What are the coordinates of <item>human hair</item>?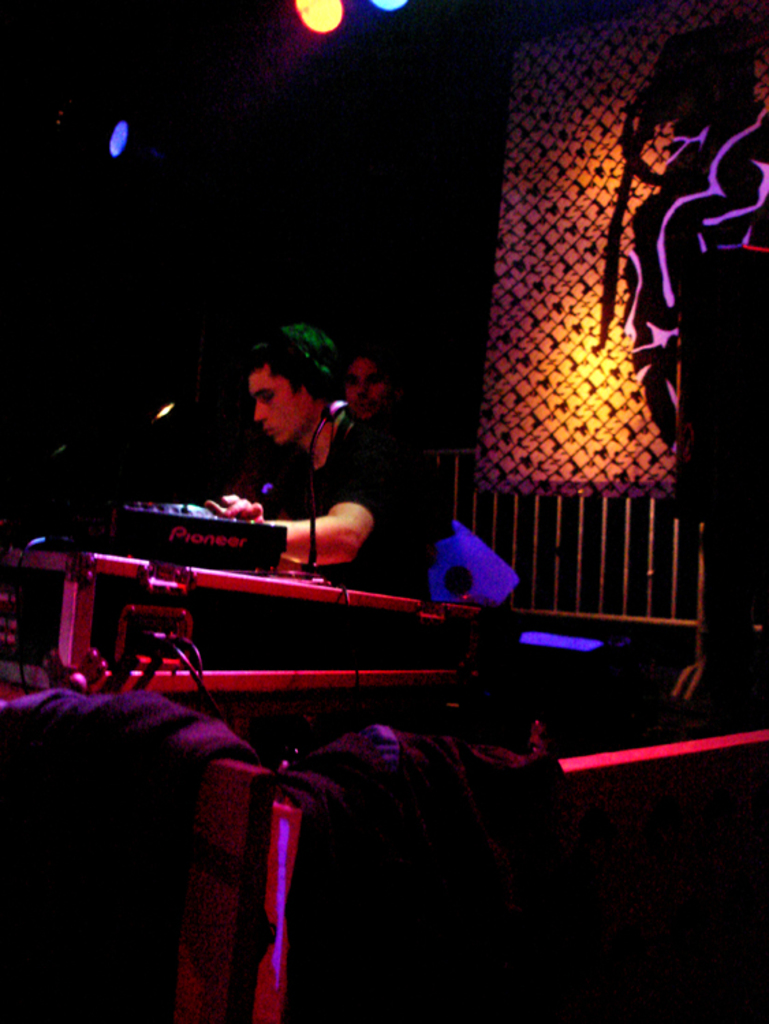
detection(243, 317, 361, 400).
